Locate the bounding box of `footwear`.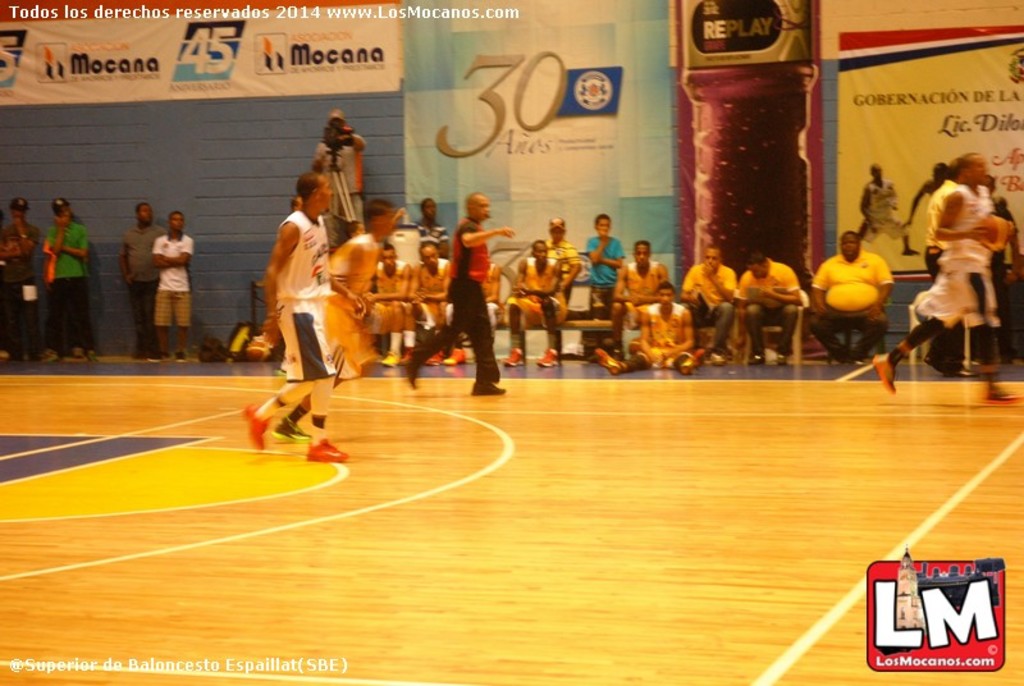
Bounding box: locate(243, 402, 274, 451).
